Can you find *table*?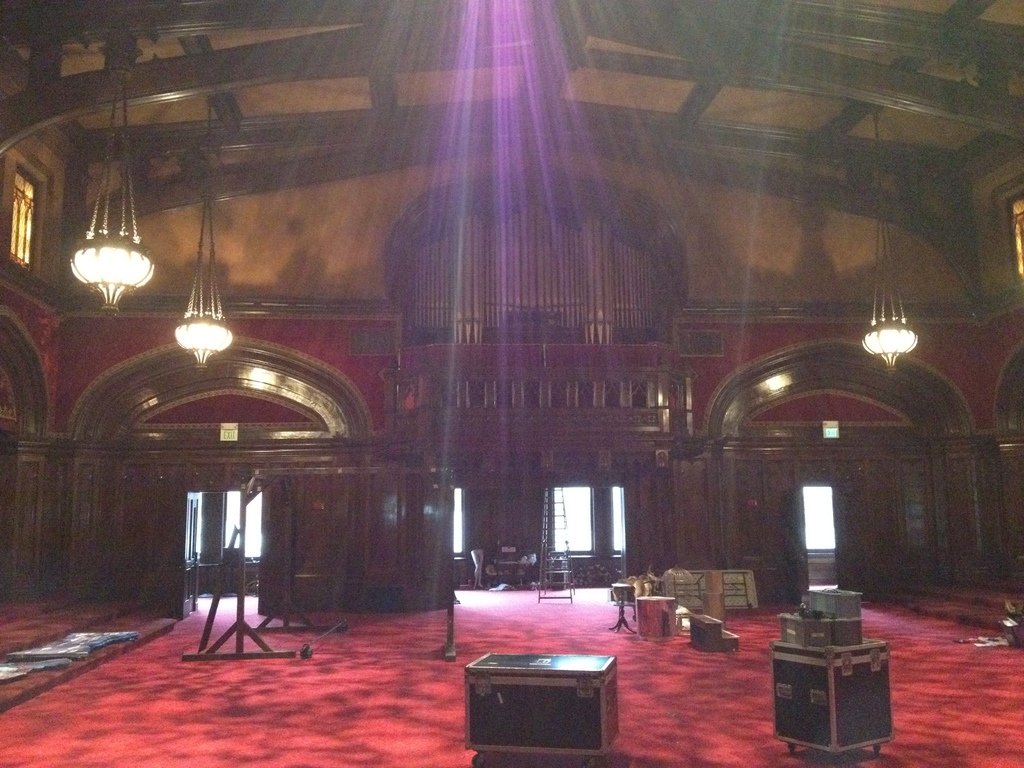
Yes, bounding box: (x1=768, y1=635, x2=890, y2=756).
